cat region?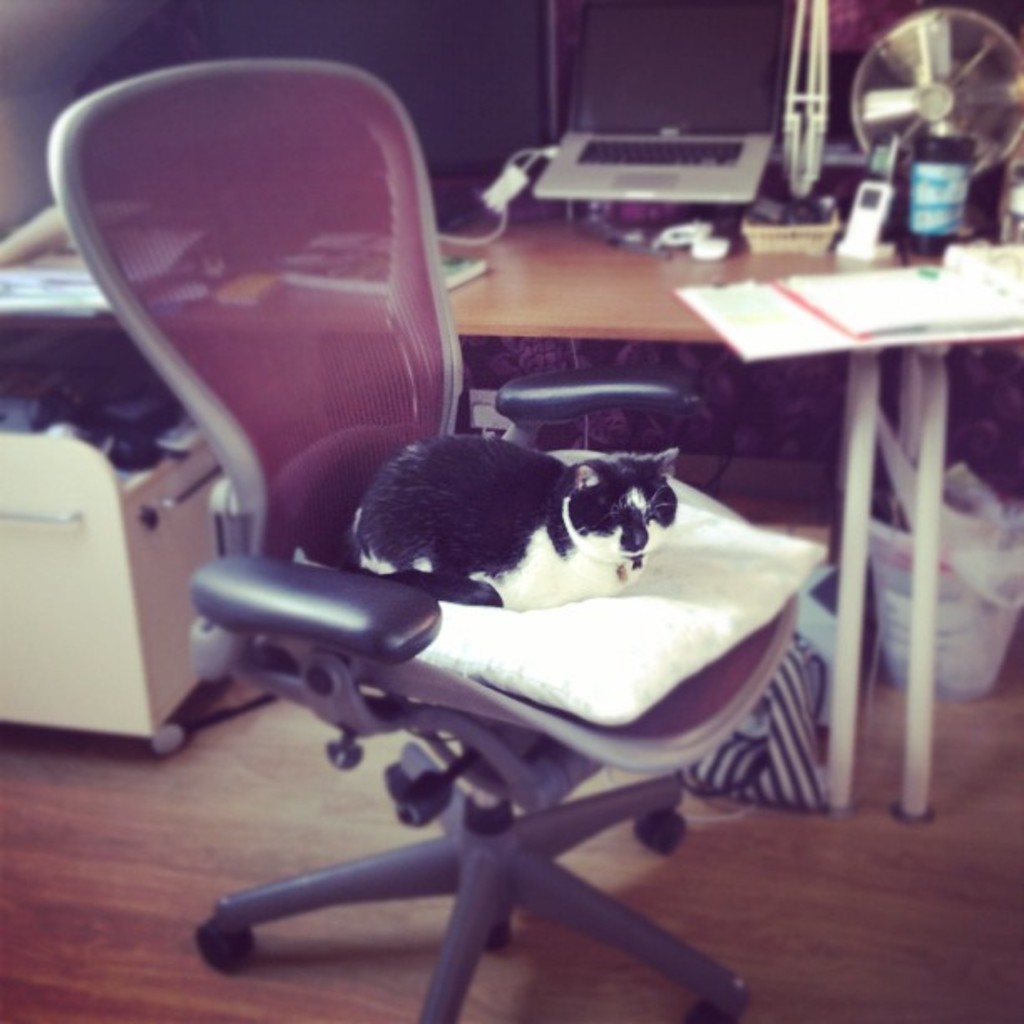
select_region(335, 425, 689, 612)
